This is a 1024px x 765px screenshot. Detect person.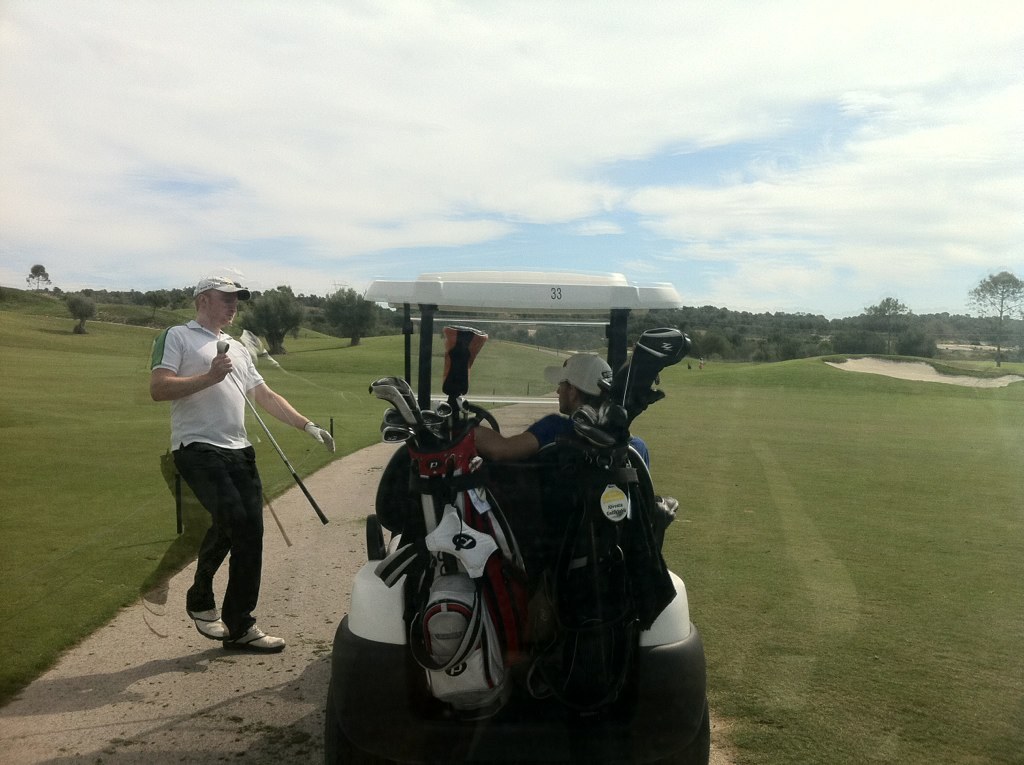
box(146, 276, 329, 653).
